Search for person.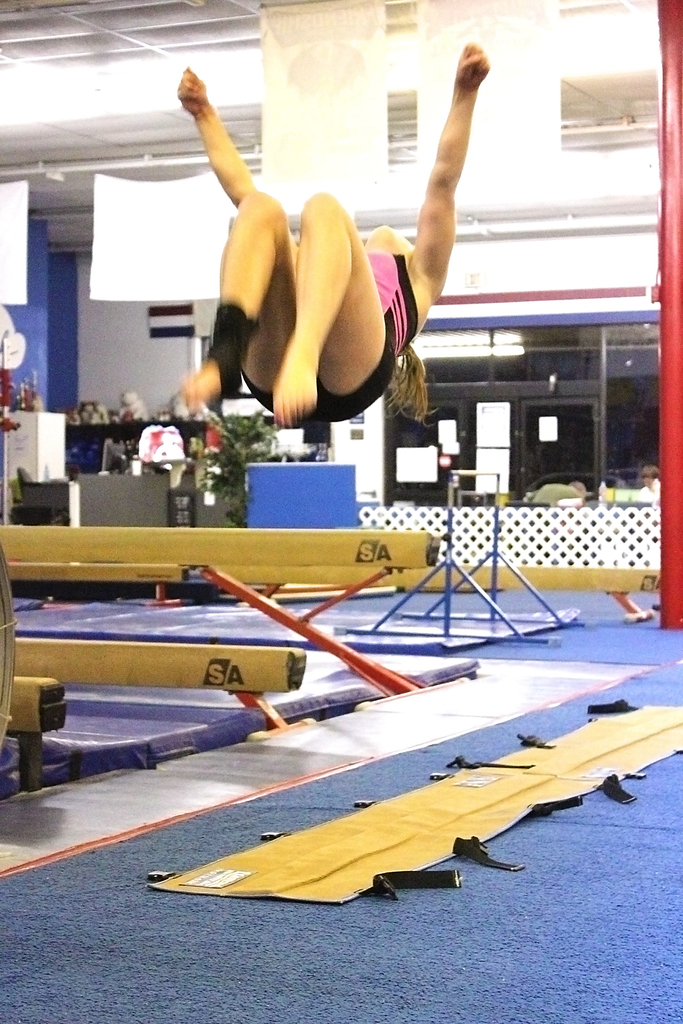
Found at bbox=[179, 40, 490, 424].
